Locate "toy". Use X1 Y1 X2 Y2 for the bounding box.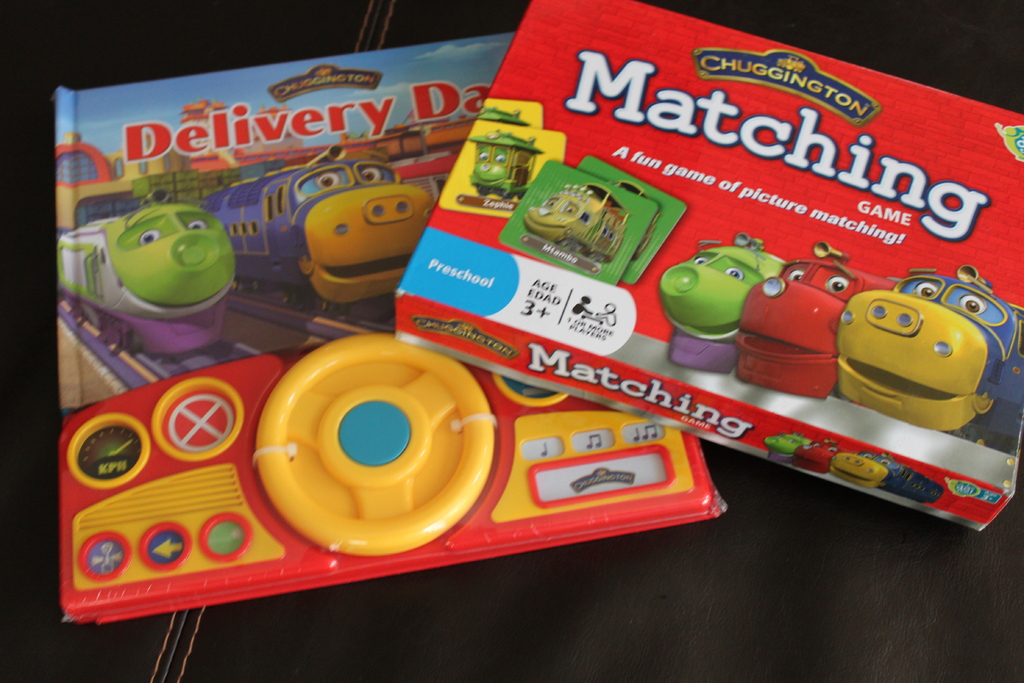
727 244 911 383.
